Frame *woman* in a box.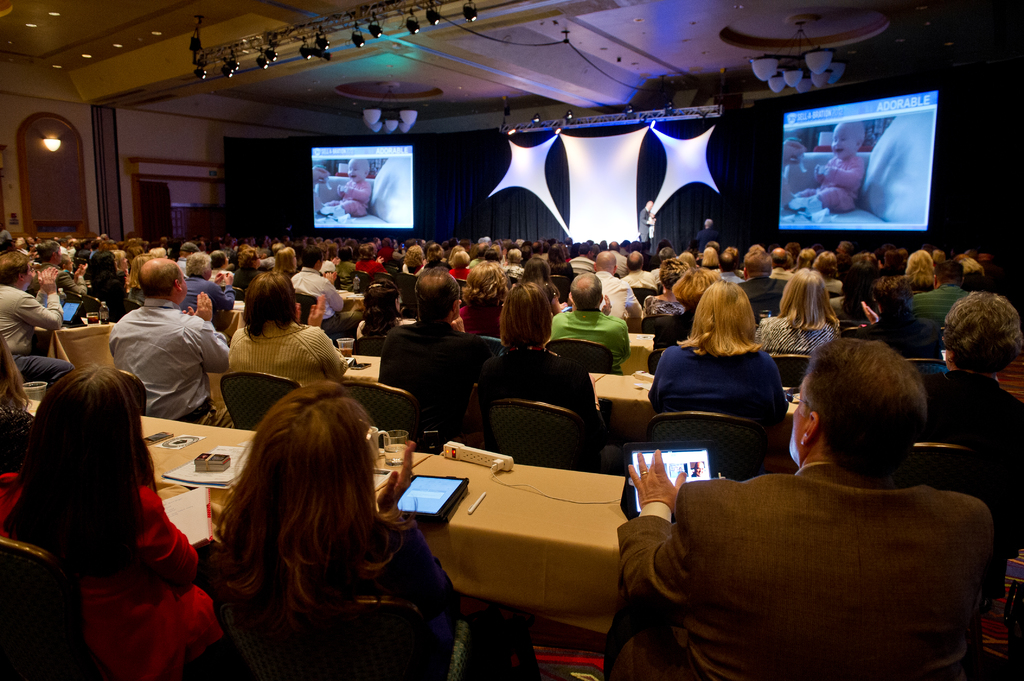
rect(724, 245, 740, 273).
